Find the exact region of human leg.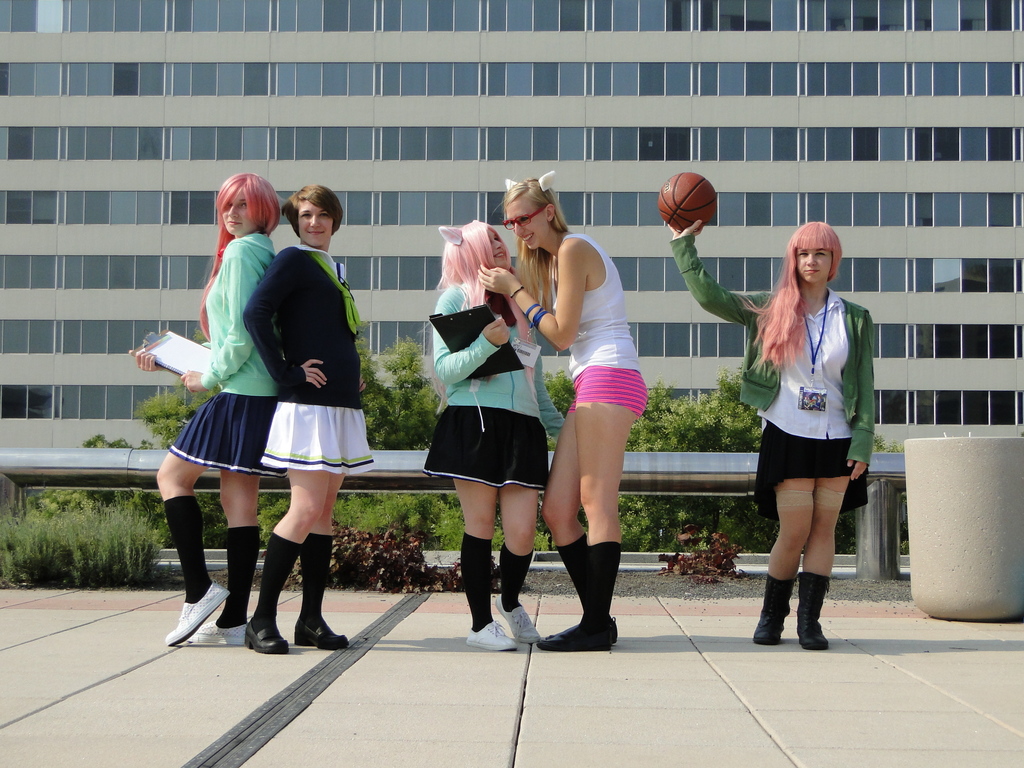
Exact region: x1=752, y1=481, x2=817, y2=646.
